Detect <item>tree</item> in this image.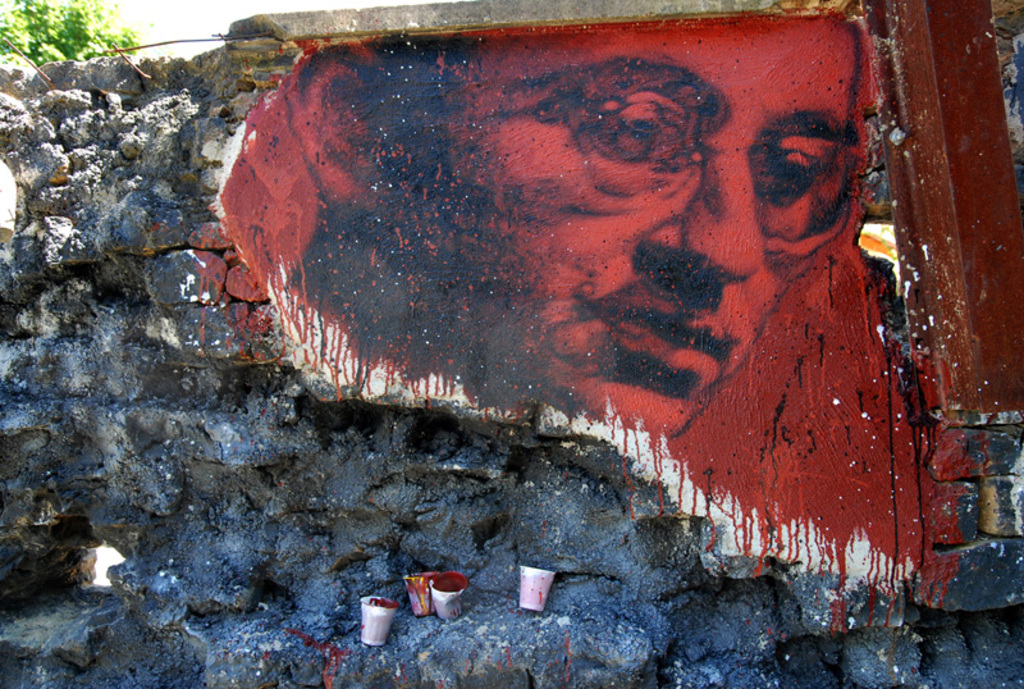
Detection: {"x1": 0, "y1": 0, "x2": 142, "y2": 63}.
